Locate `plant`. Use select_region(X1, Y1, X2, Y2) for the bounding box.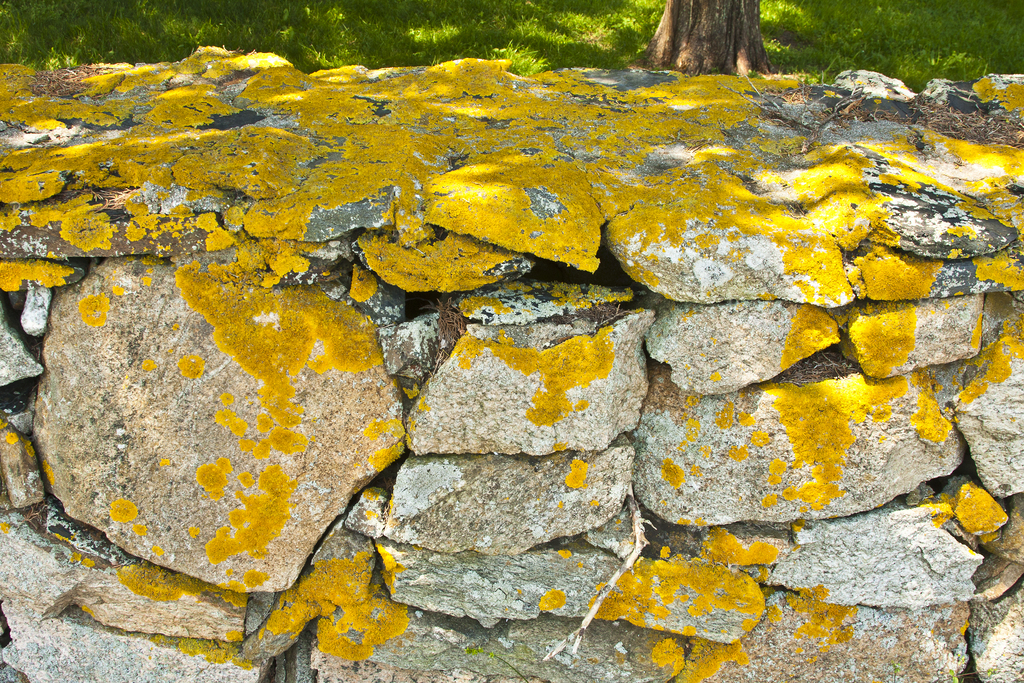
select_region(488, 11, 641, 78).
